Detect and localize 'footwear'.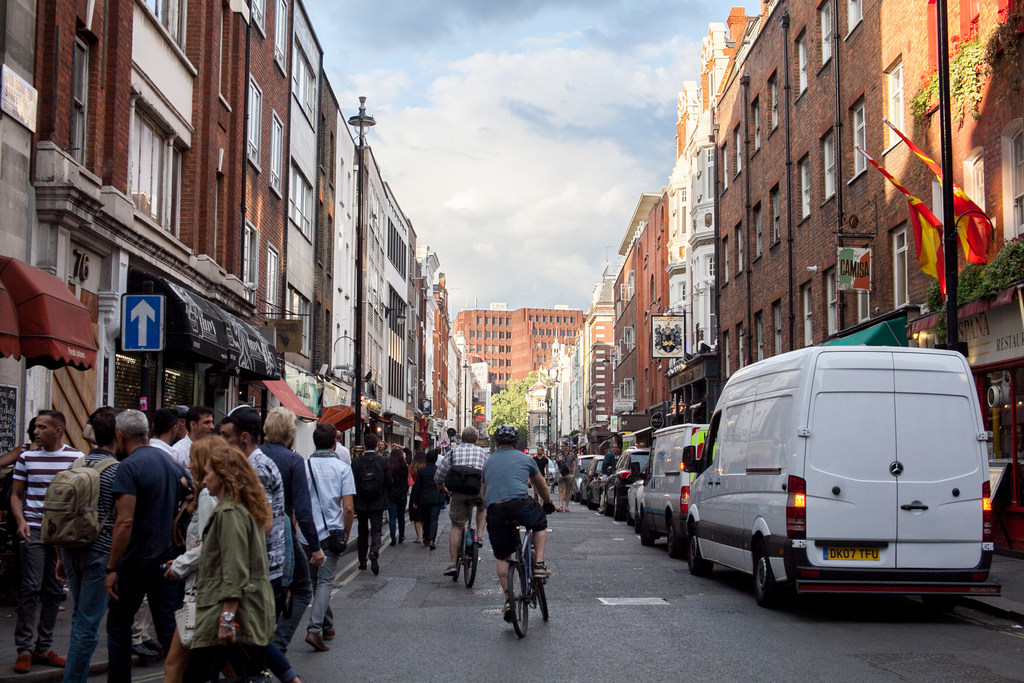
Localized at left=560, top=502, right=570, bottom=509.
